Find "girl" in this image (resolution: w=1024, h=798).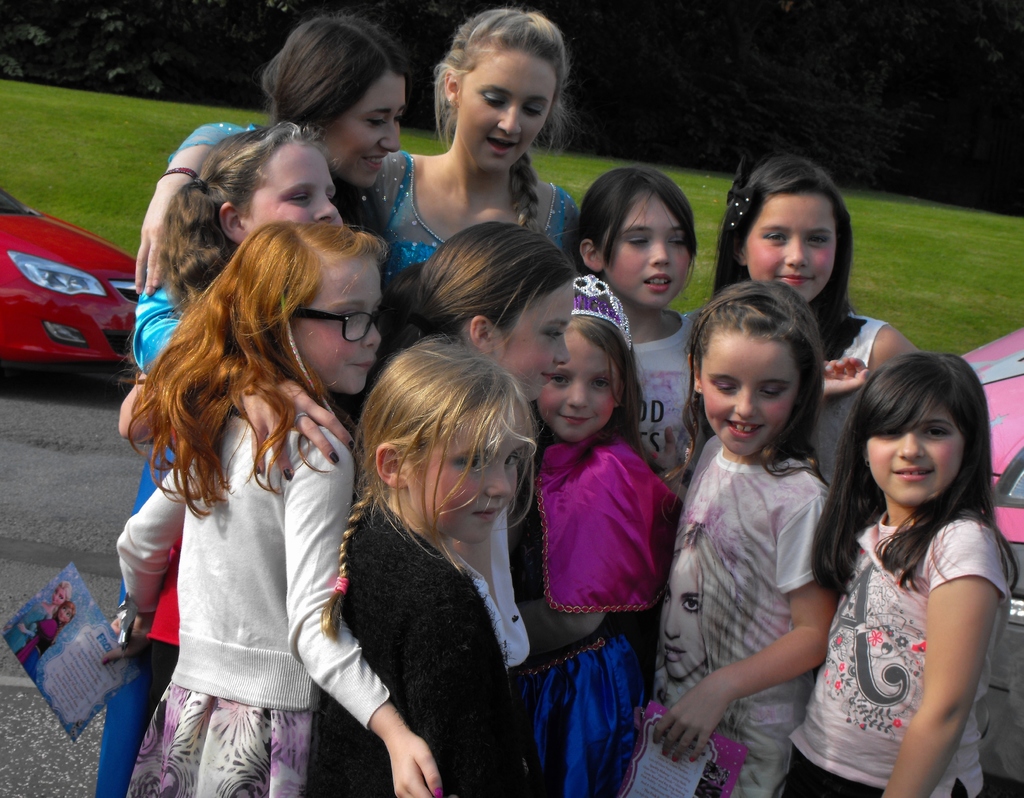
143 118 346 707.
